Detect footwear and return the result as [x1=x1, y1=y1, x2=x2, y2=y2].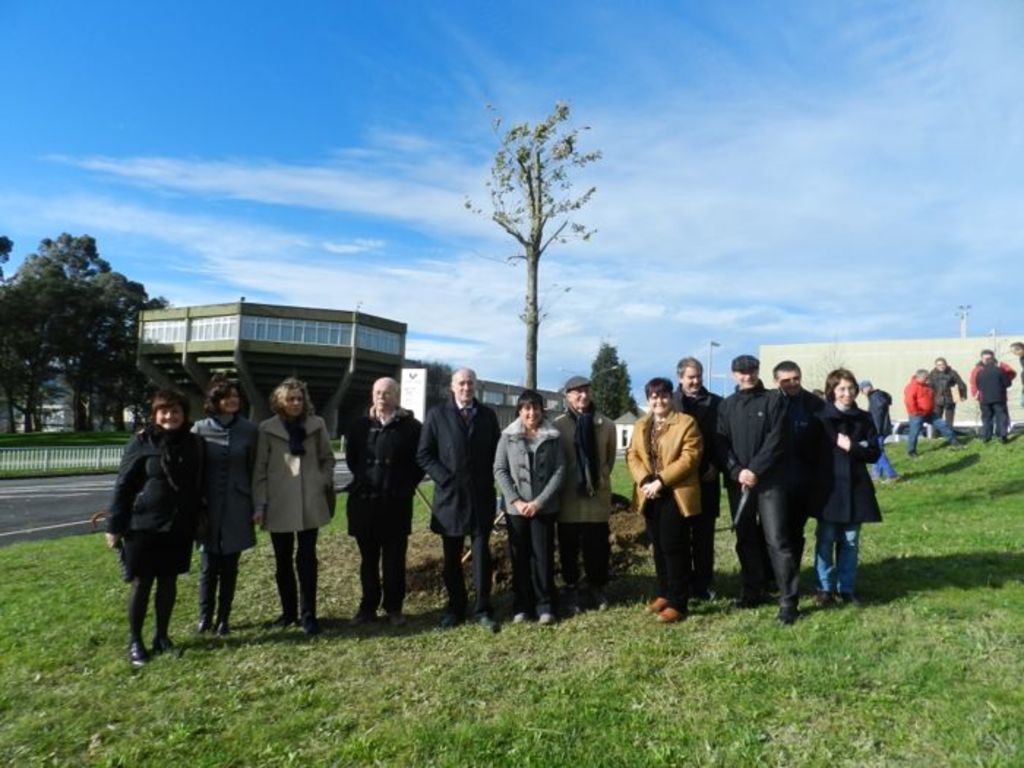
[x1=151, y1=628, x2=177, y2=651].
